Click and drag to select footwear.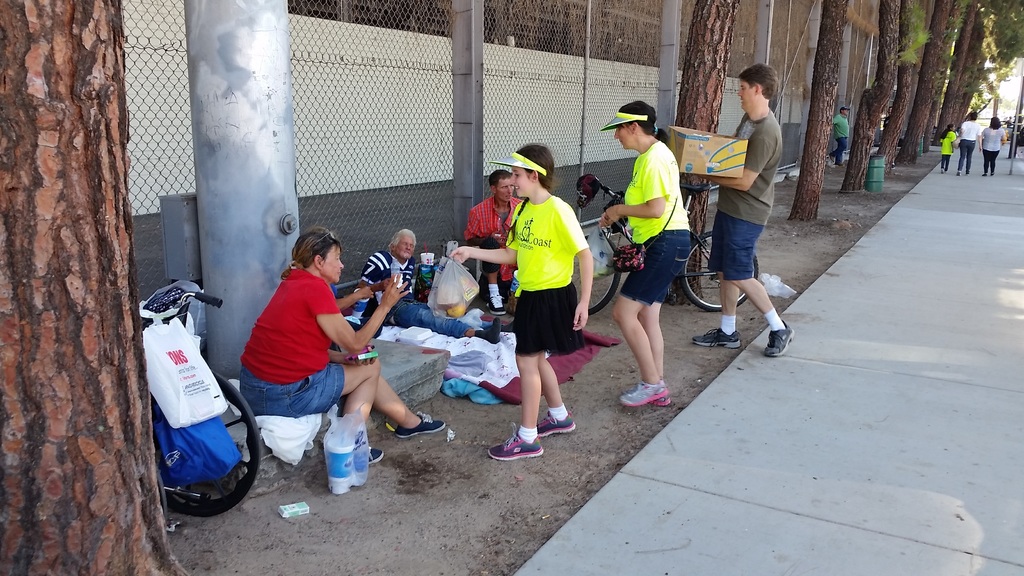
Selection: pyautogui.locateOnScreen(621, 369, 678, 420).
